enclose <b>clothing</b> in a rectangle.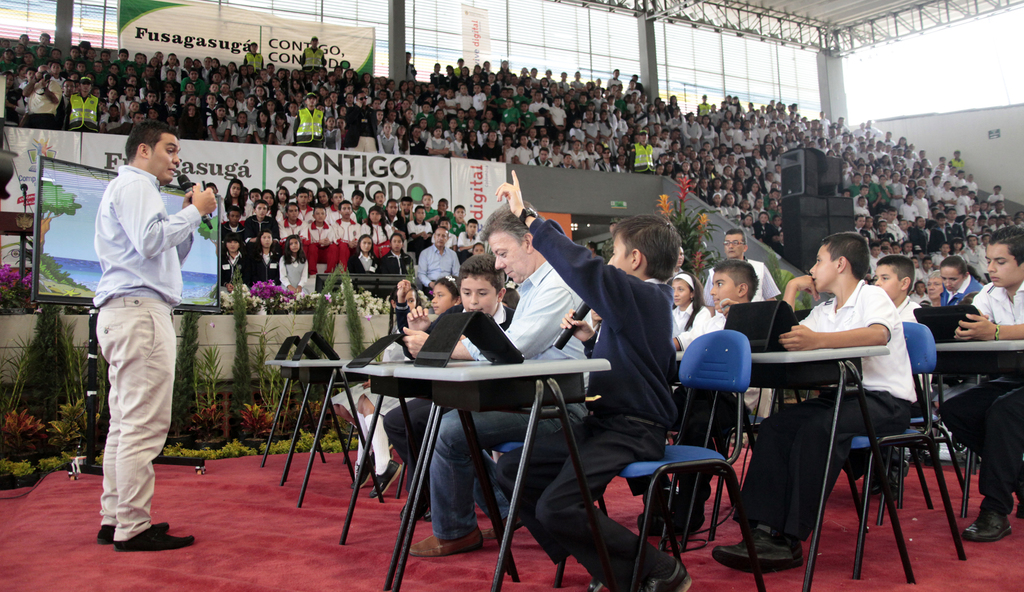
(x1=20, y1=67, x2=60, y2=129).
